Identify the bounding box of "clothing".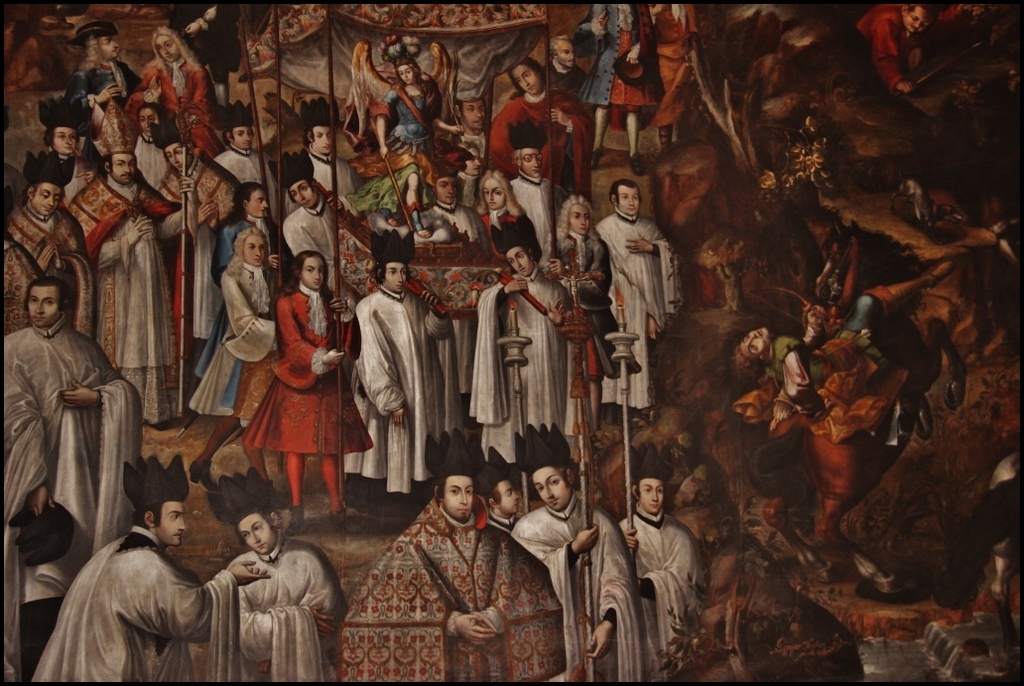
select_region(513, 497, 646, 685).
